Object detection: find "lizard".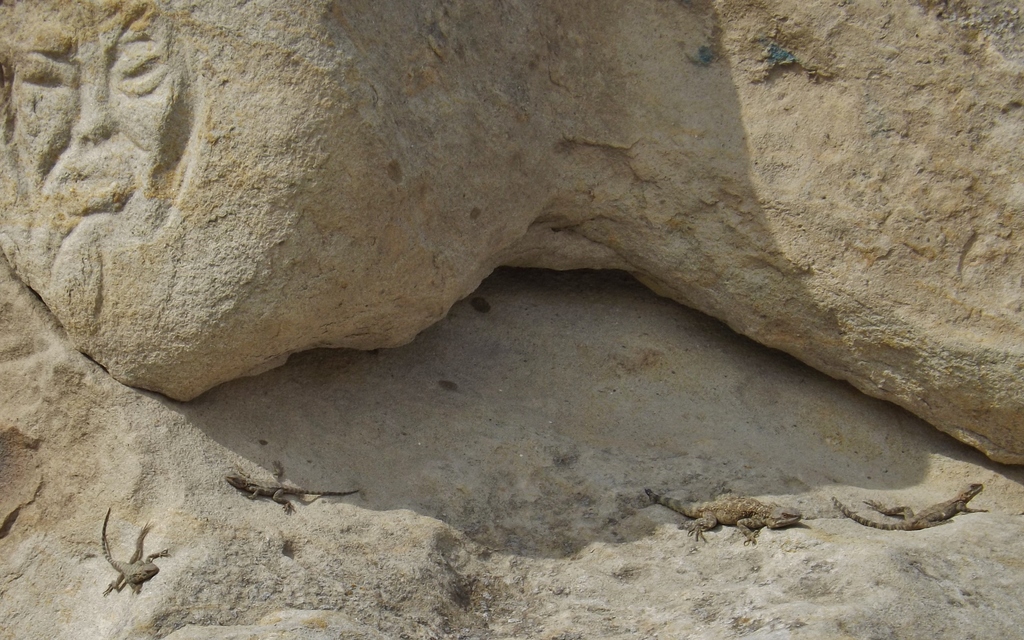
<box>829,477,985,531</box>.
